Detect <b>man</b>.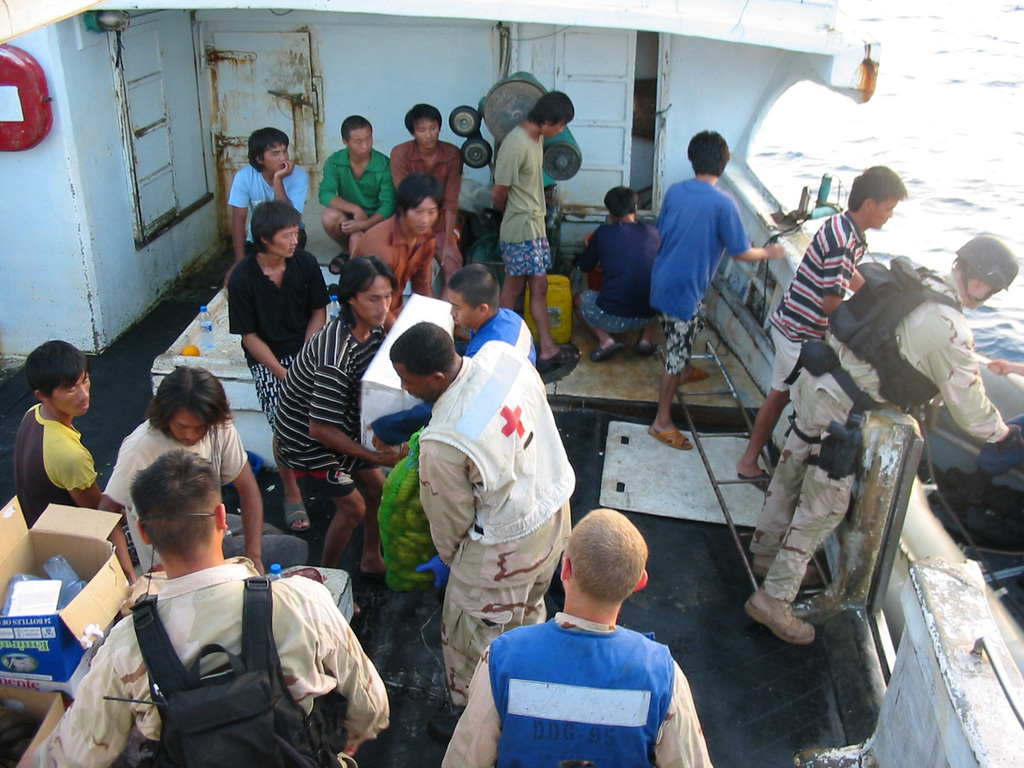
Detected at bbox=[366, 264, 537, 440].
